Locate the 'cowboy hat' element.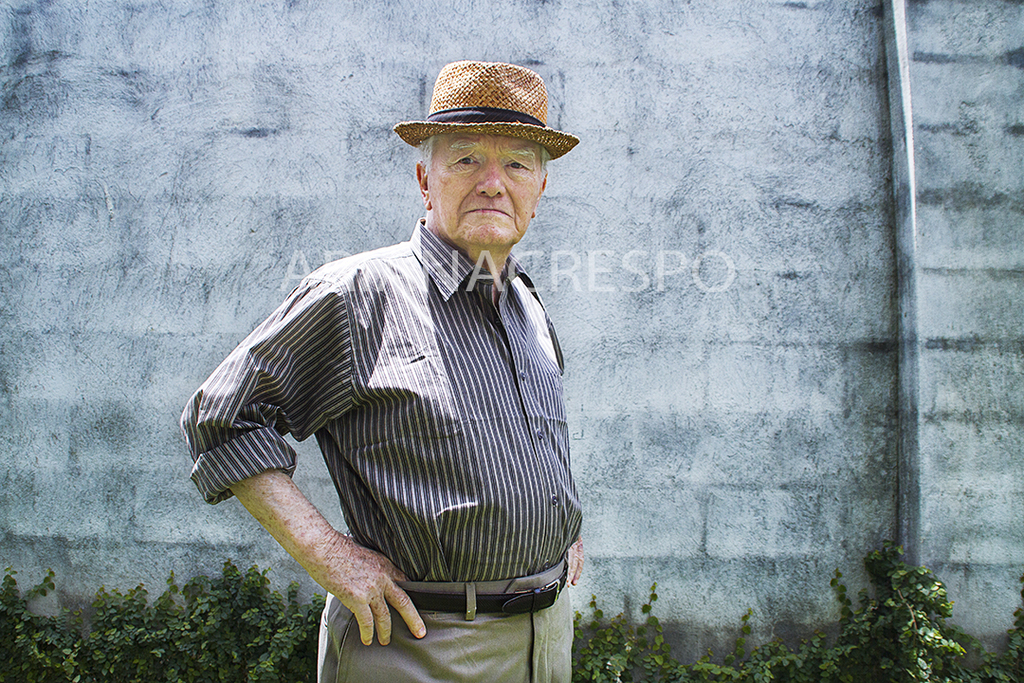
Element bbox: {"x1": 388, "y1": 57, "x2": 576, "y2": 161}.
